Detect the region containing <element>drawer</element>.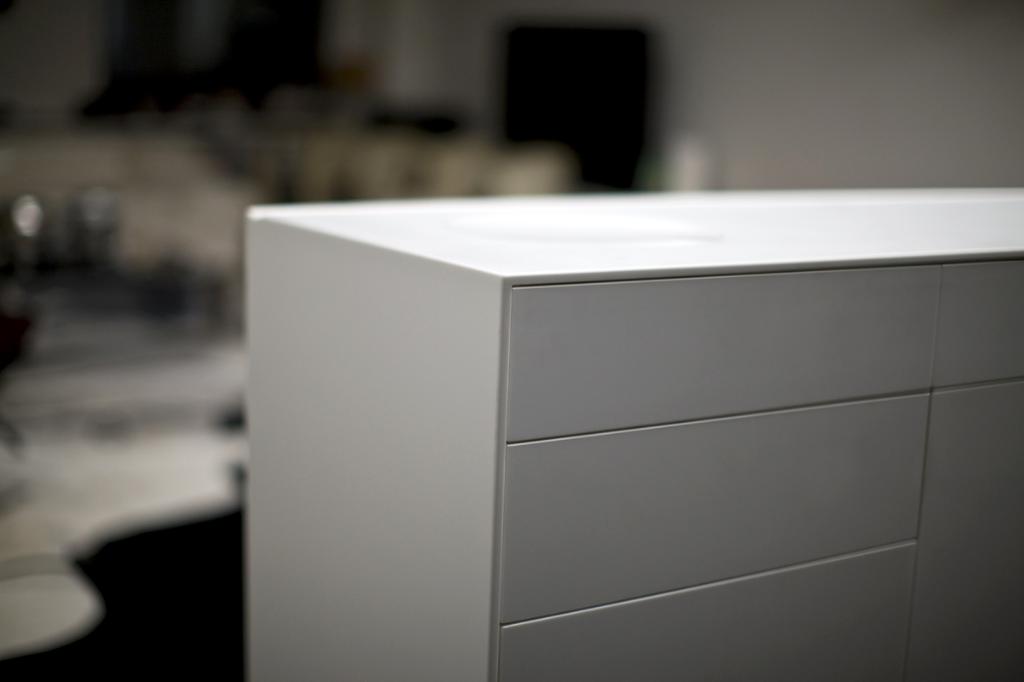
select_region(499, 538, 912, 681).
